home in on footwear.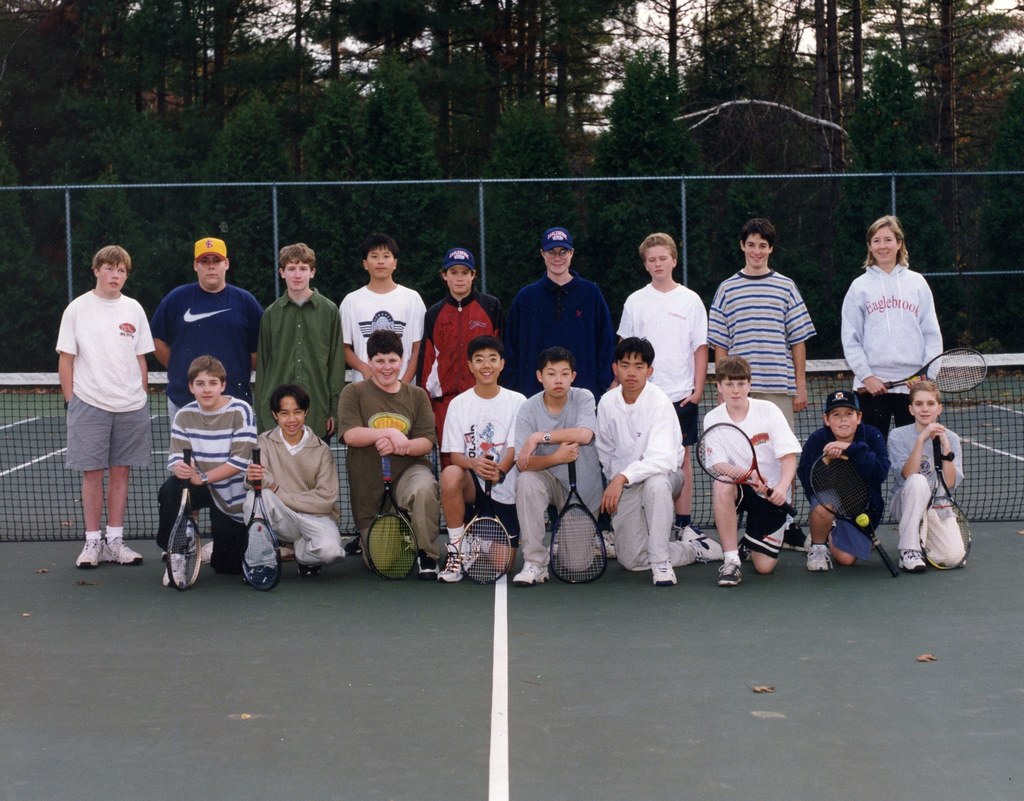
Homed in at 716:555:740:583.
